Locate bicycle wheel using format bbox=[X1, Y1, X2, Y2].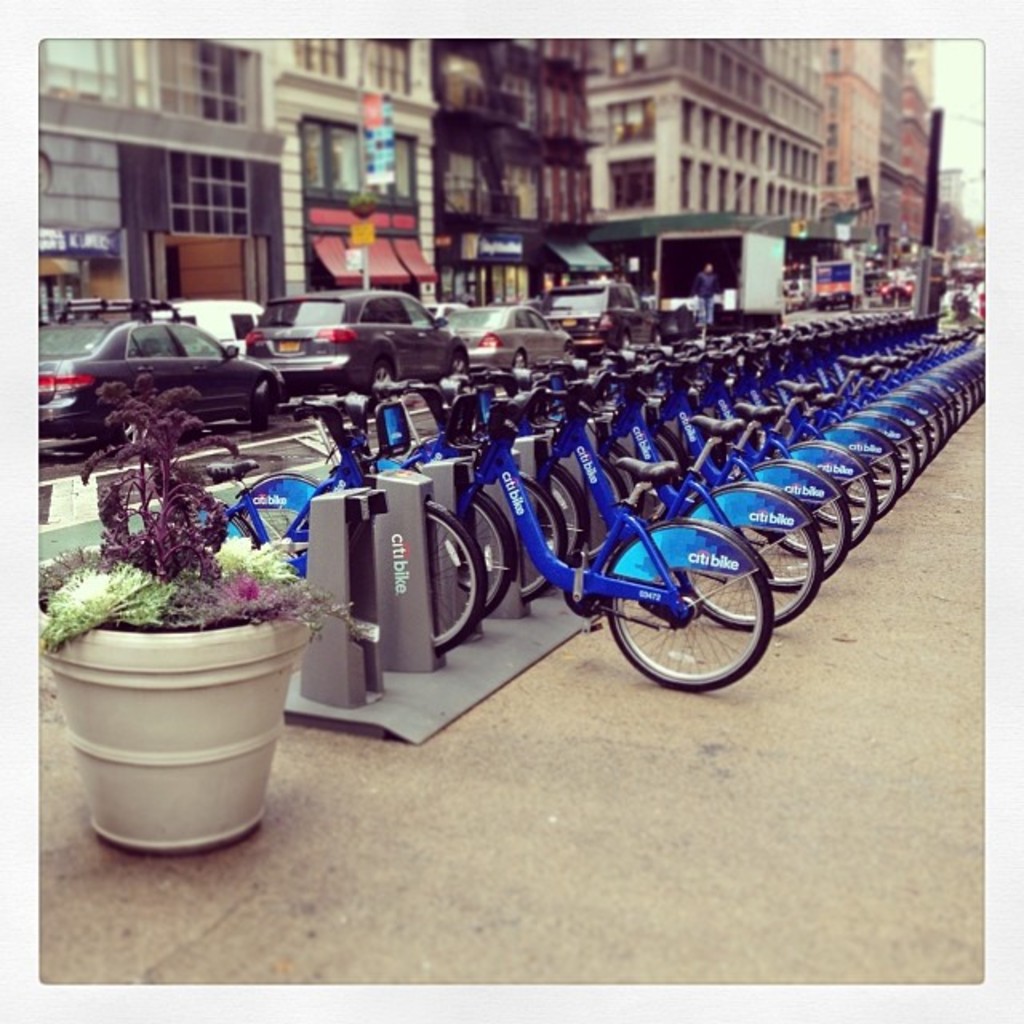
bbox=[901, 416, 946, 466].
